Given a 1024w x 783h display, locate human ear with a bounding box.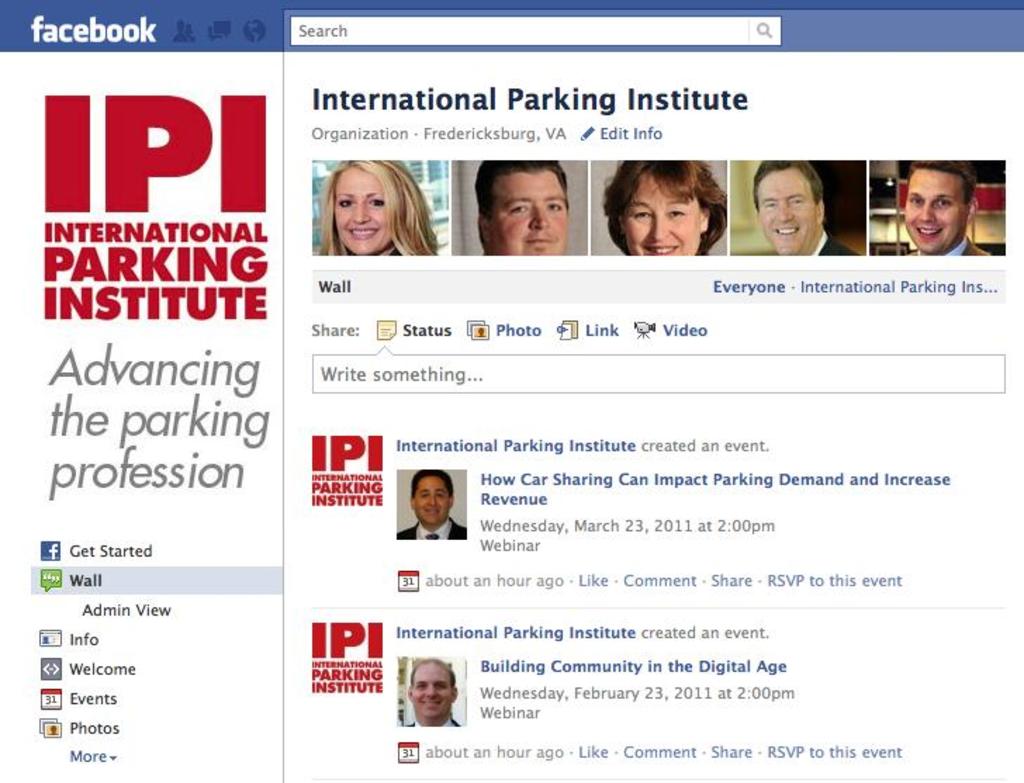
Located: bbox=(616, 209, 626, 231).
